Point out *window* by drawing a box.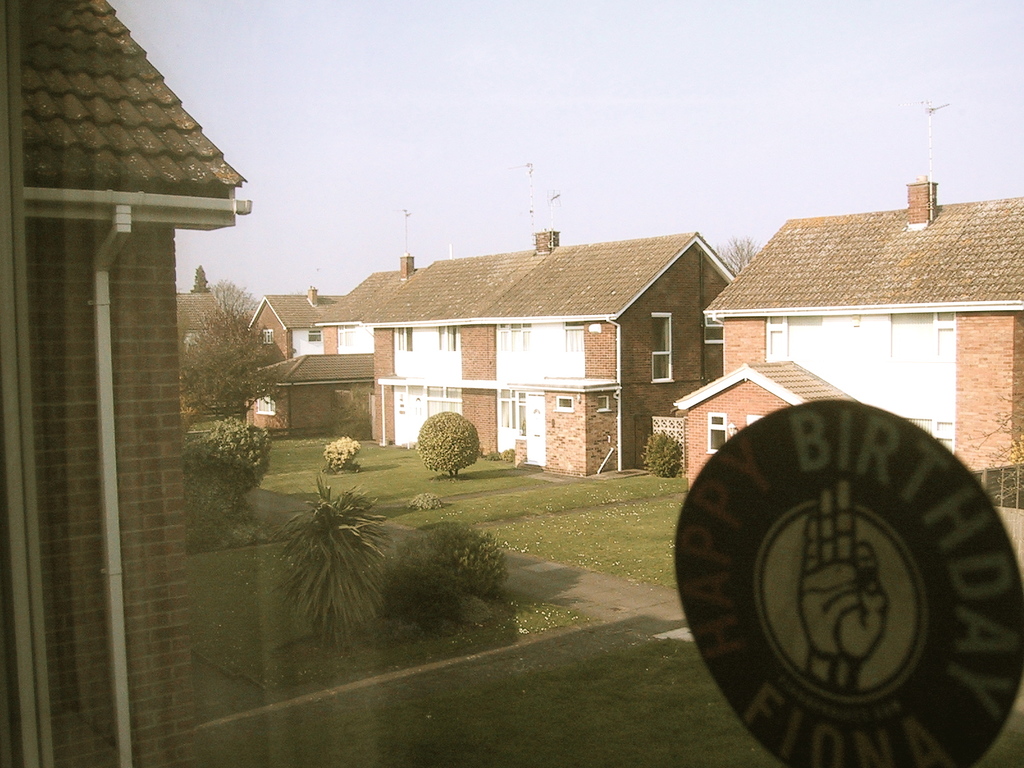
<bbox>597, 396, 609, 413</bbox>.
